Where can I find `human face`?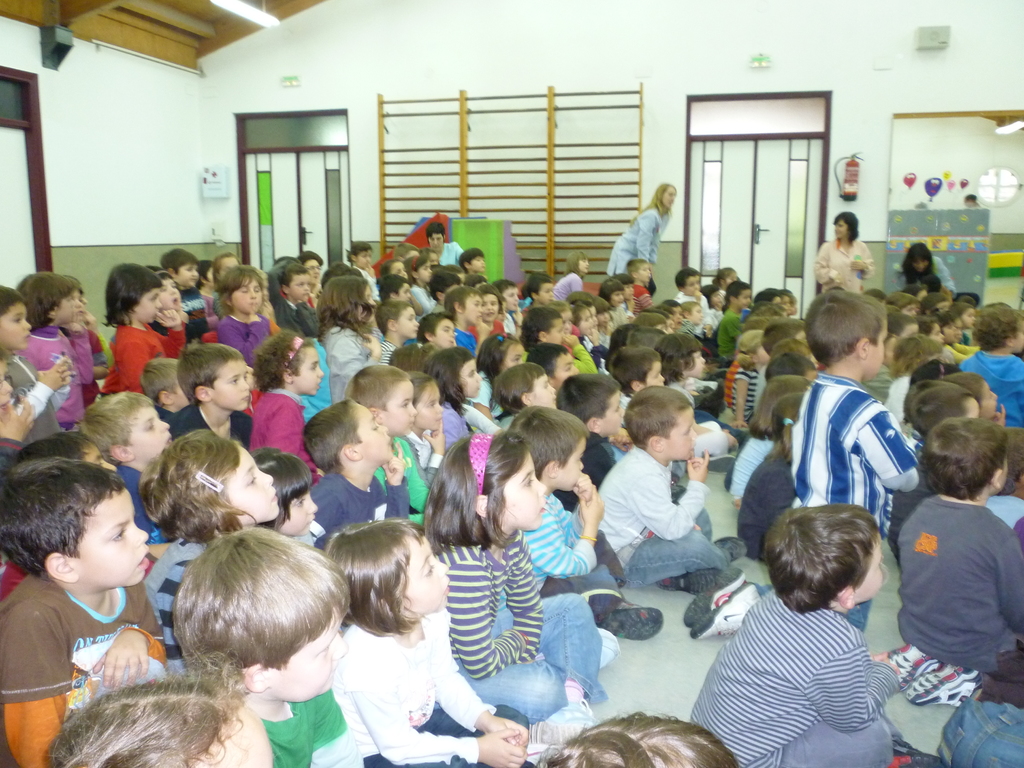
You can find it at 401, 536, 451, 614.
